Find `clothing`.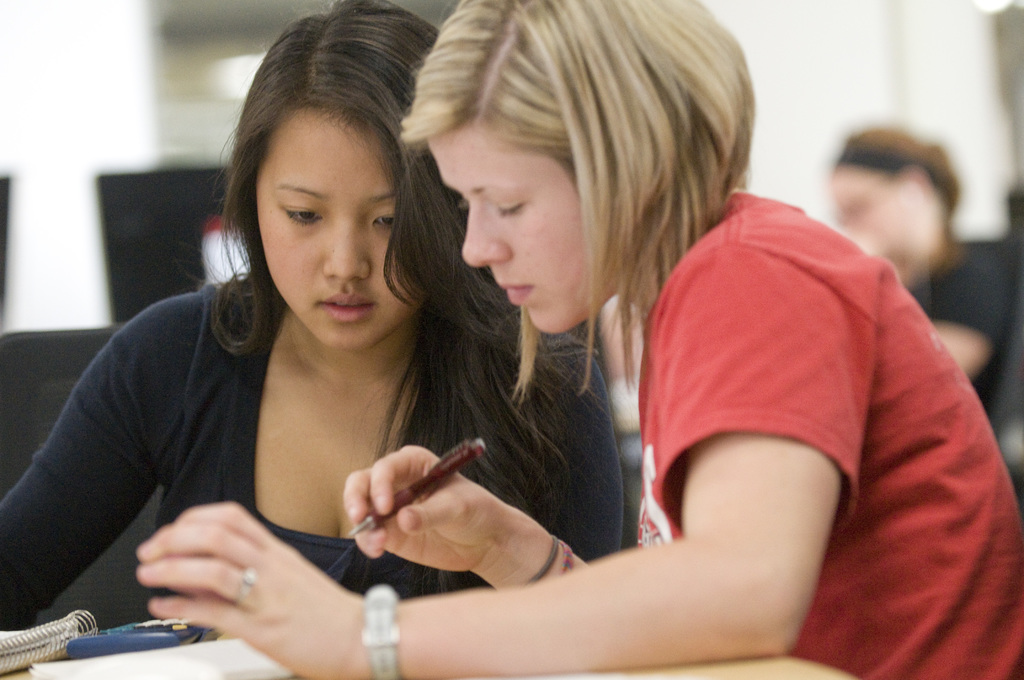
pyautogui.locateOnScreen(0, 267, 623, 679).
